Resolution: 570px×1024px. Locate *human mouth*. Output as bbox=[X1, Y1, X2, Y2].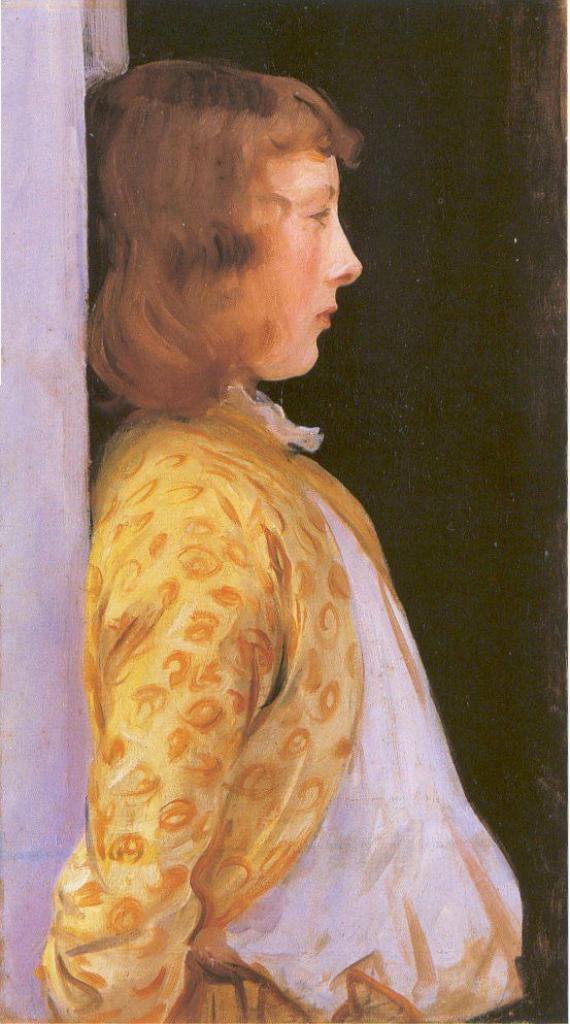
bbox=[313, 306, 340, 330].
